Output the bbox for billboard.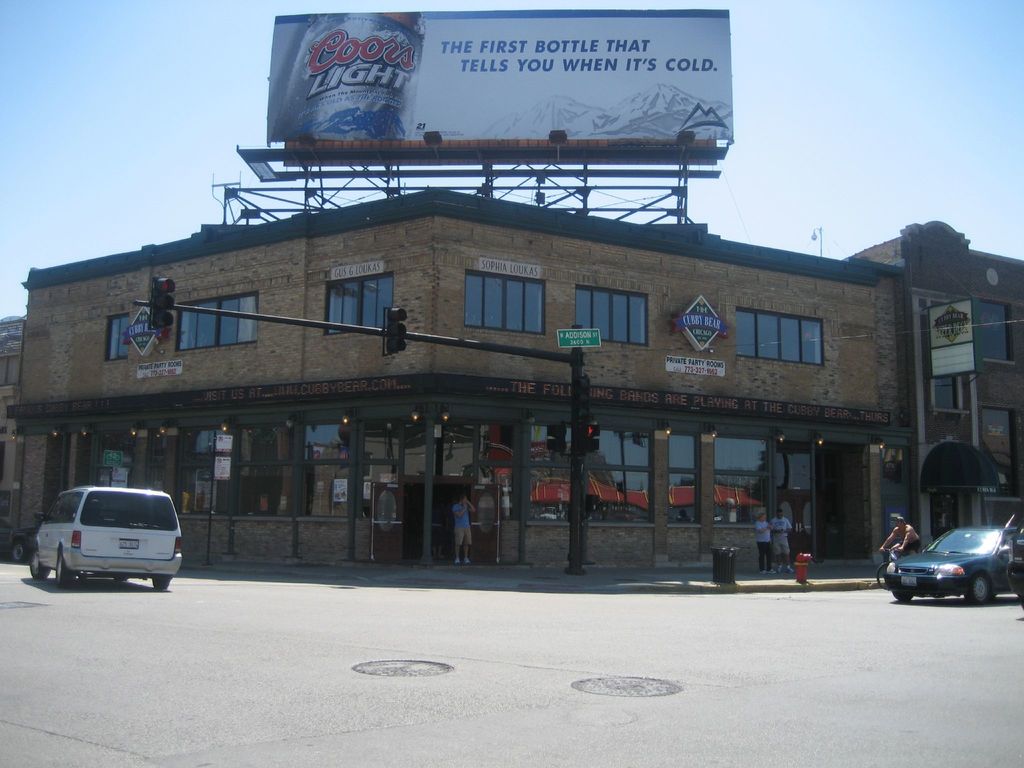
locate(333, 262, 383, 278).
